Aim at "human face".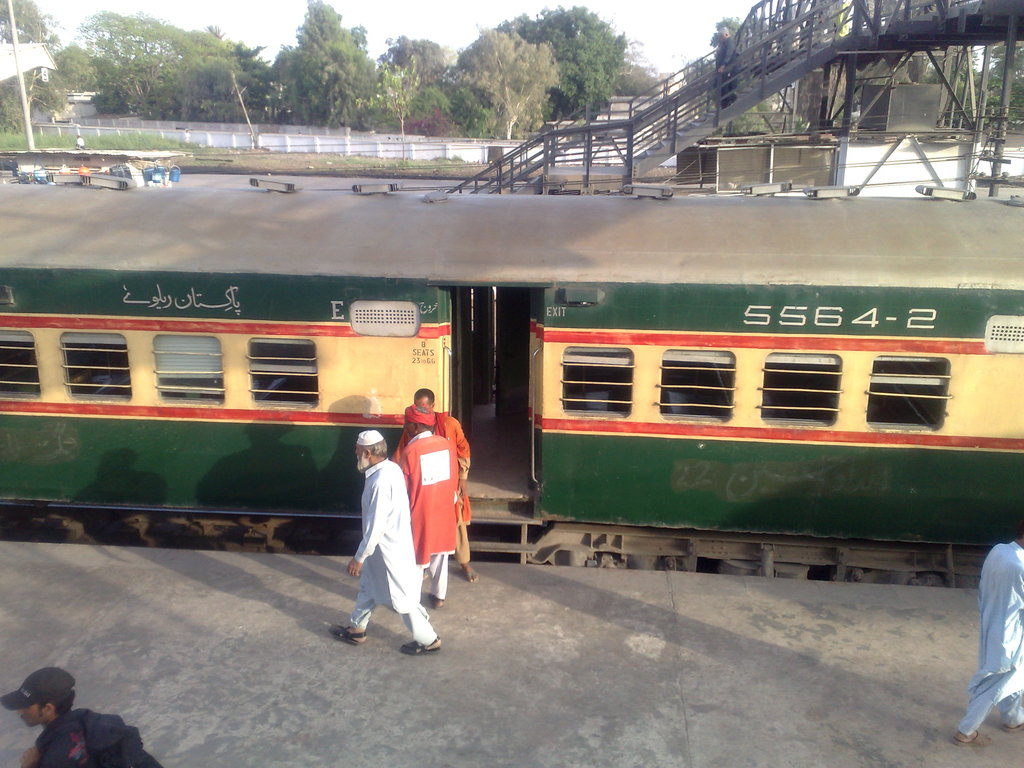
Aimed at bbox=[20, 703, 47, 725].
